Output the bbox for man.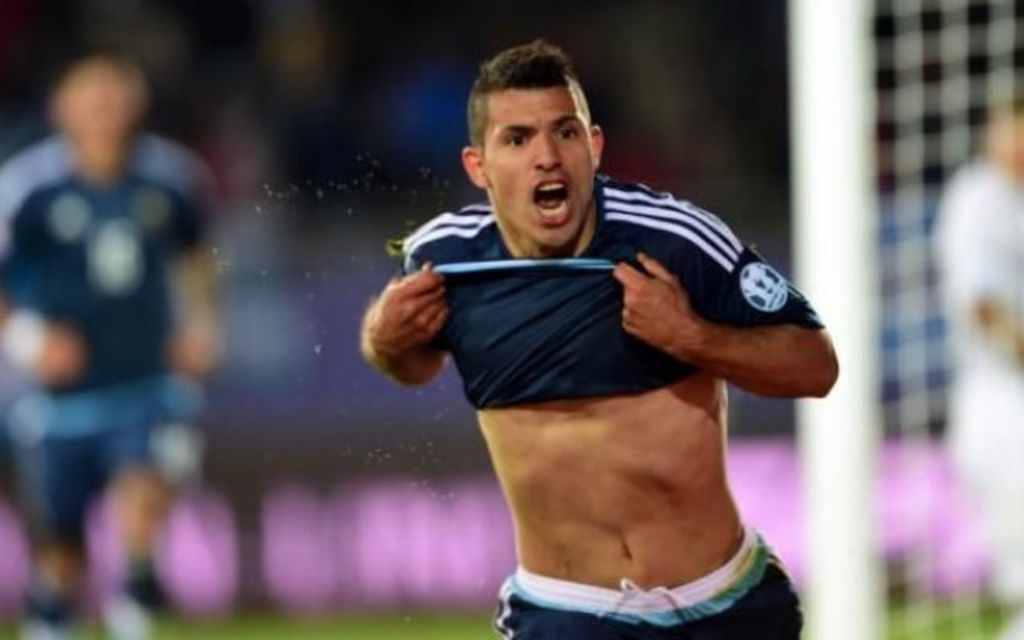
<bbox>941, 106, 1022, 638</bbox>.
